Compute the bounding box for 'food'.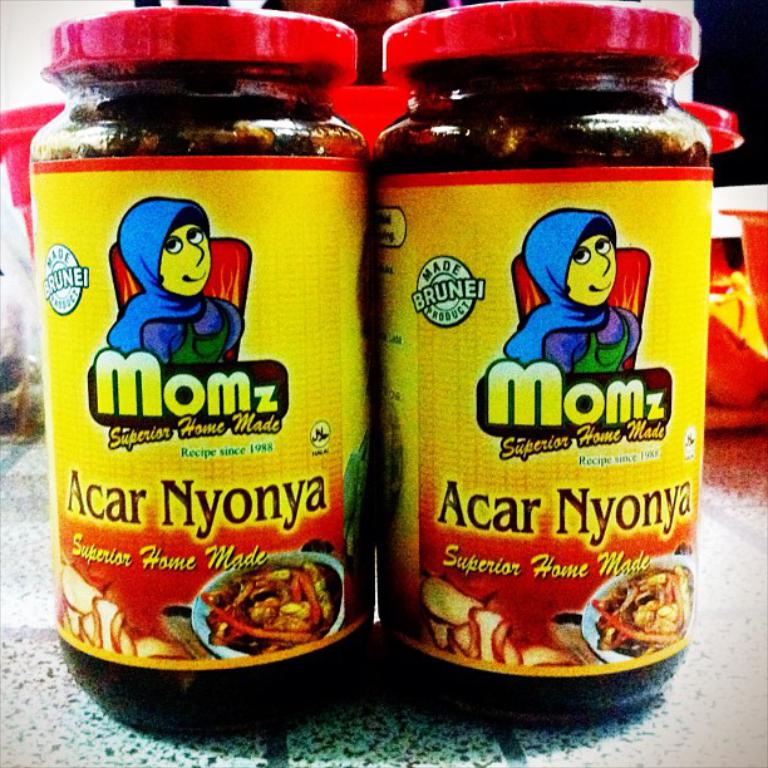
[26,56,370,159].
